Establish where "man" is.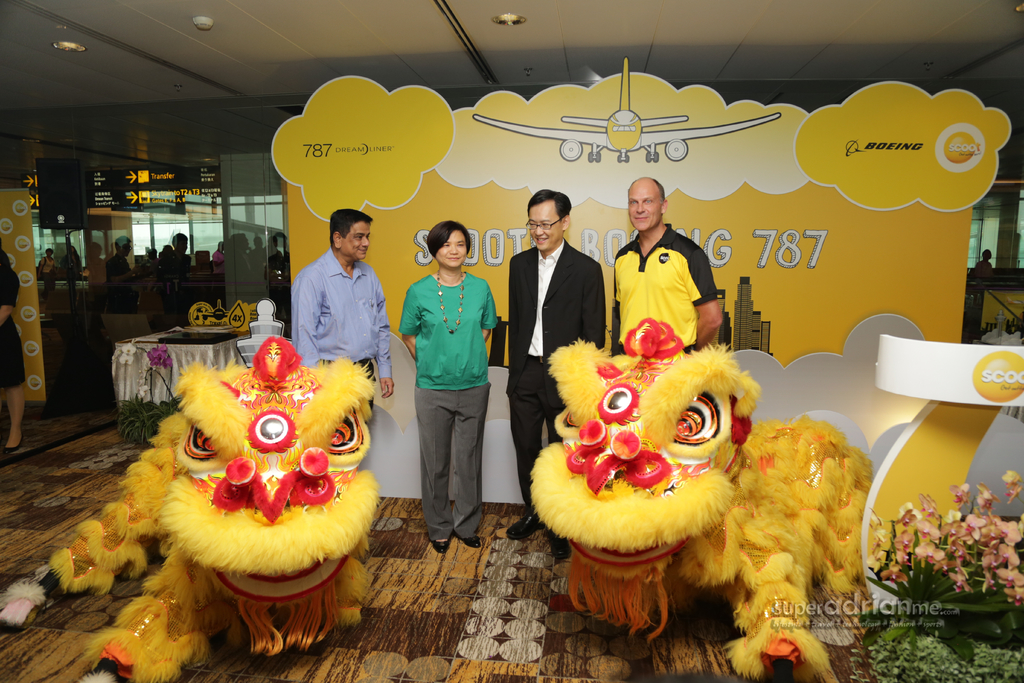
Established at [left=502, top=186, right=605, bottom=564].
